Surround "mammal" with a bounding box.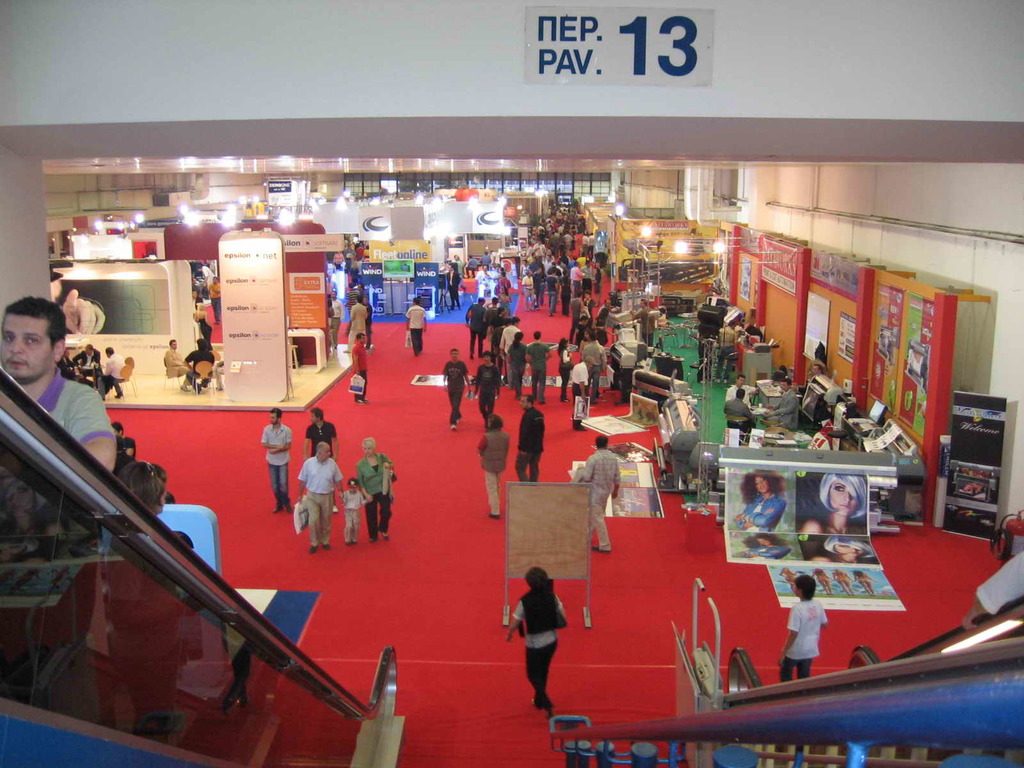
475 415 513 518.
